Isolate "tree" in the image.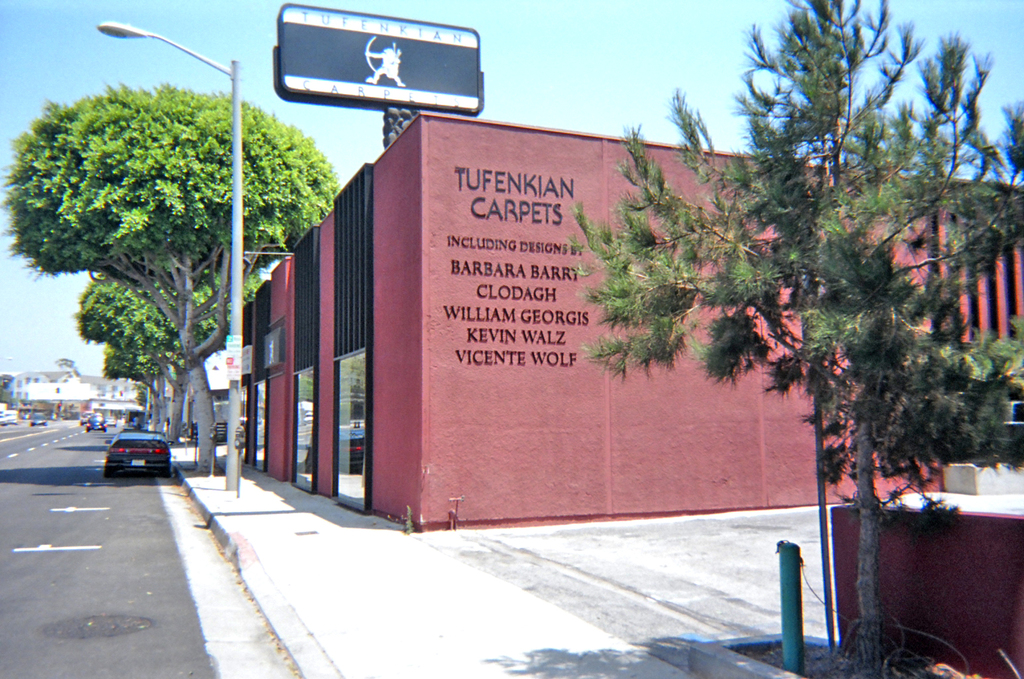
Isolated region: [x1=96, y1=340, x2=165, y2=397].
